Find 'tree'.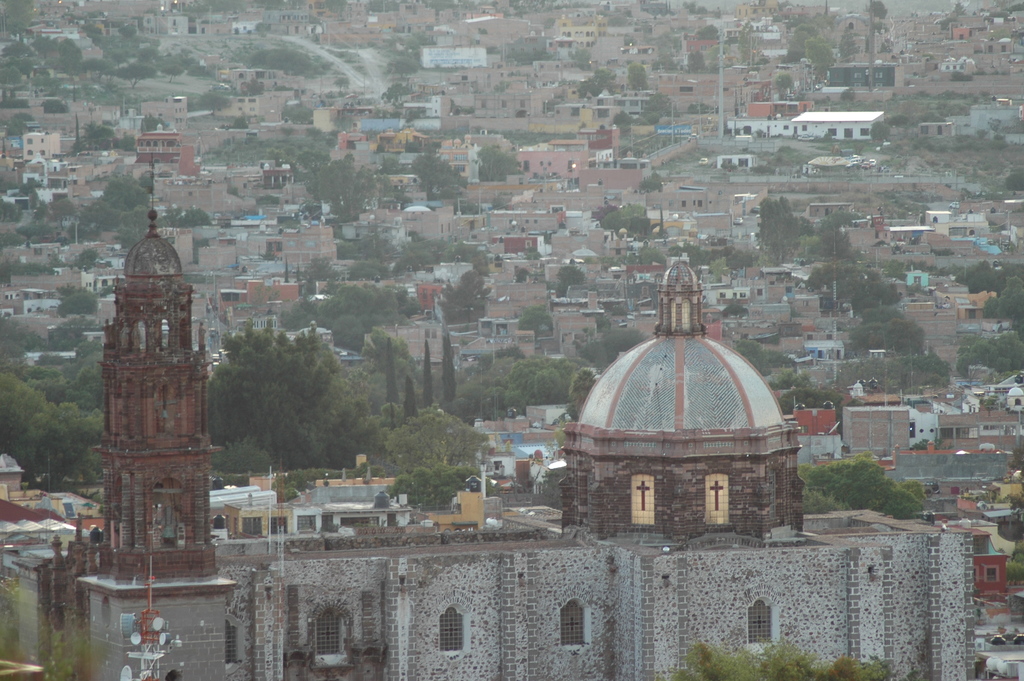
l=685, t=101, r=721, b=116.
